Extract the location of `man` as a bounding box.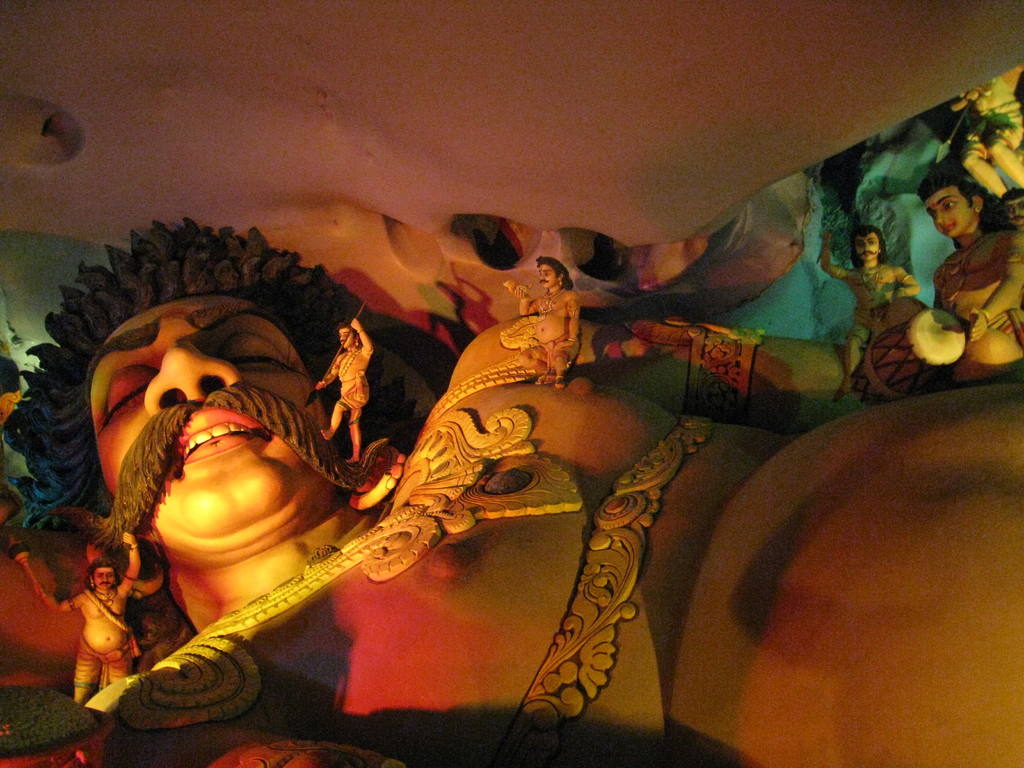
{"left": 58, "top": 524, "right": 145, "bottom": 703}.
